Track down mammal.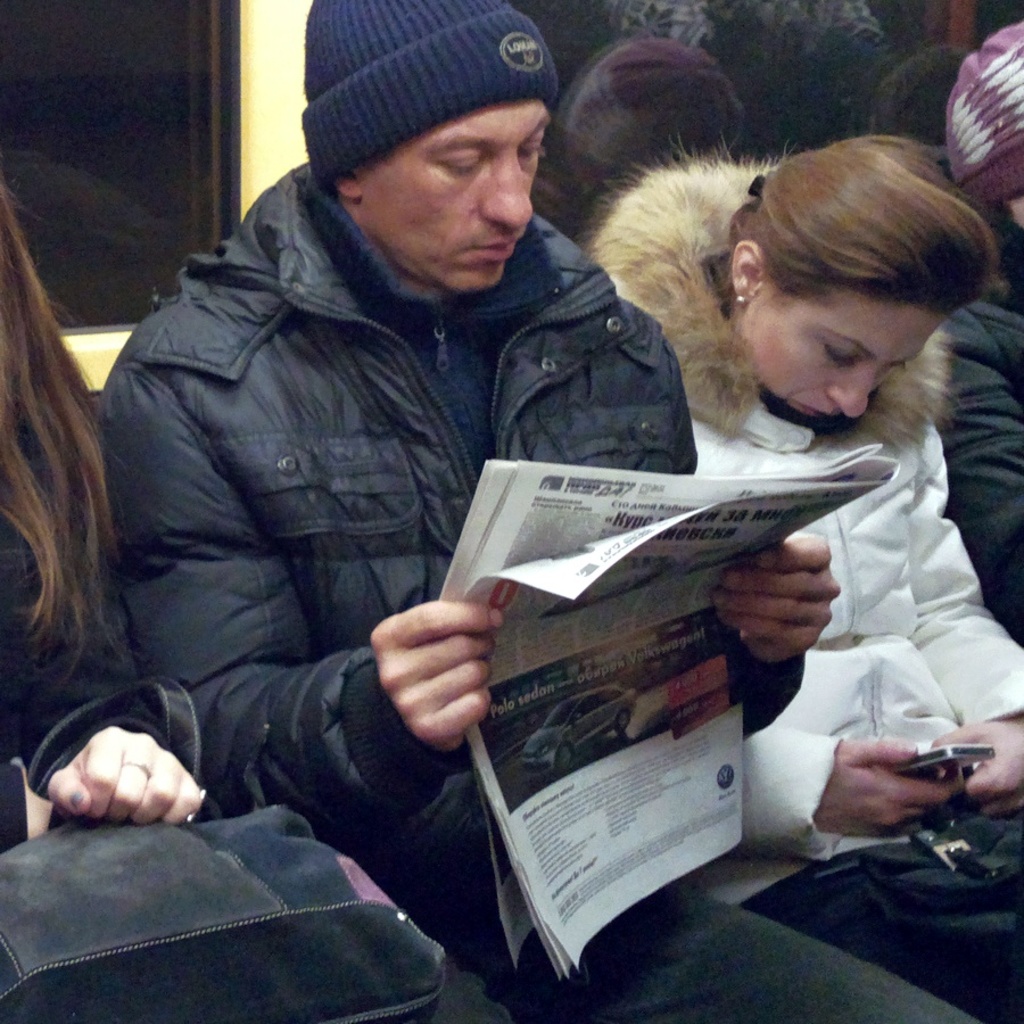
Tracked to (left=92, top=0, right=1023, bottom=1023).
